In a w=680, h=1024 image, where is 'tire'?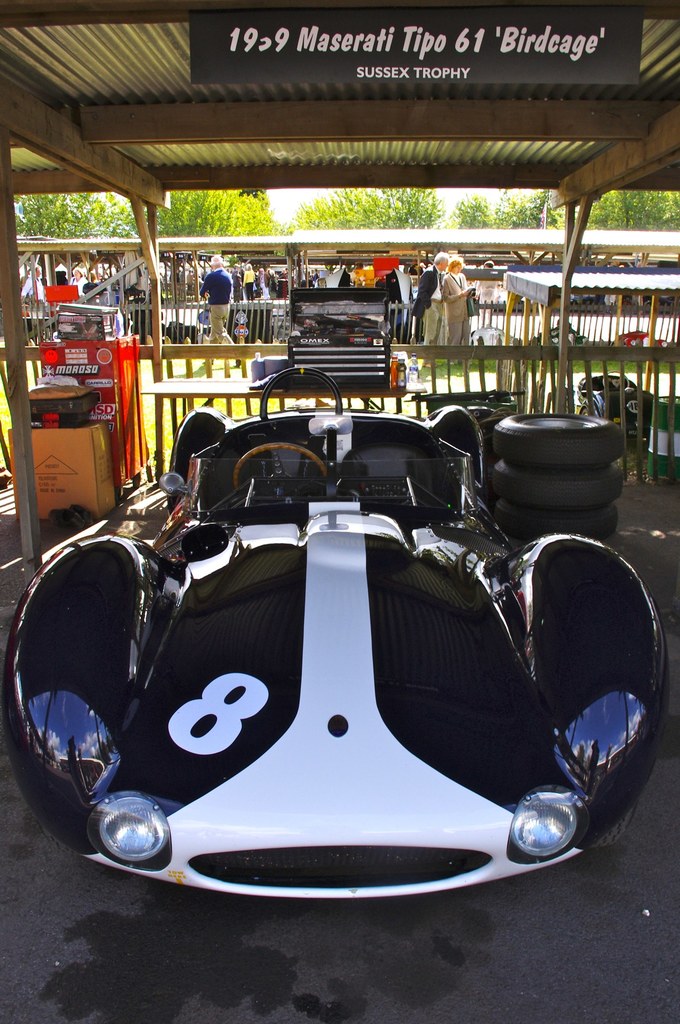
crop(166, 497, 175, 516).
